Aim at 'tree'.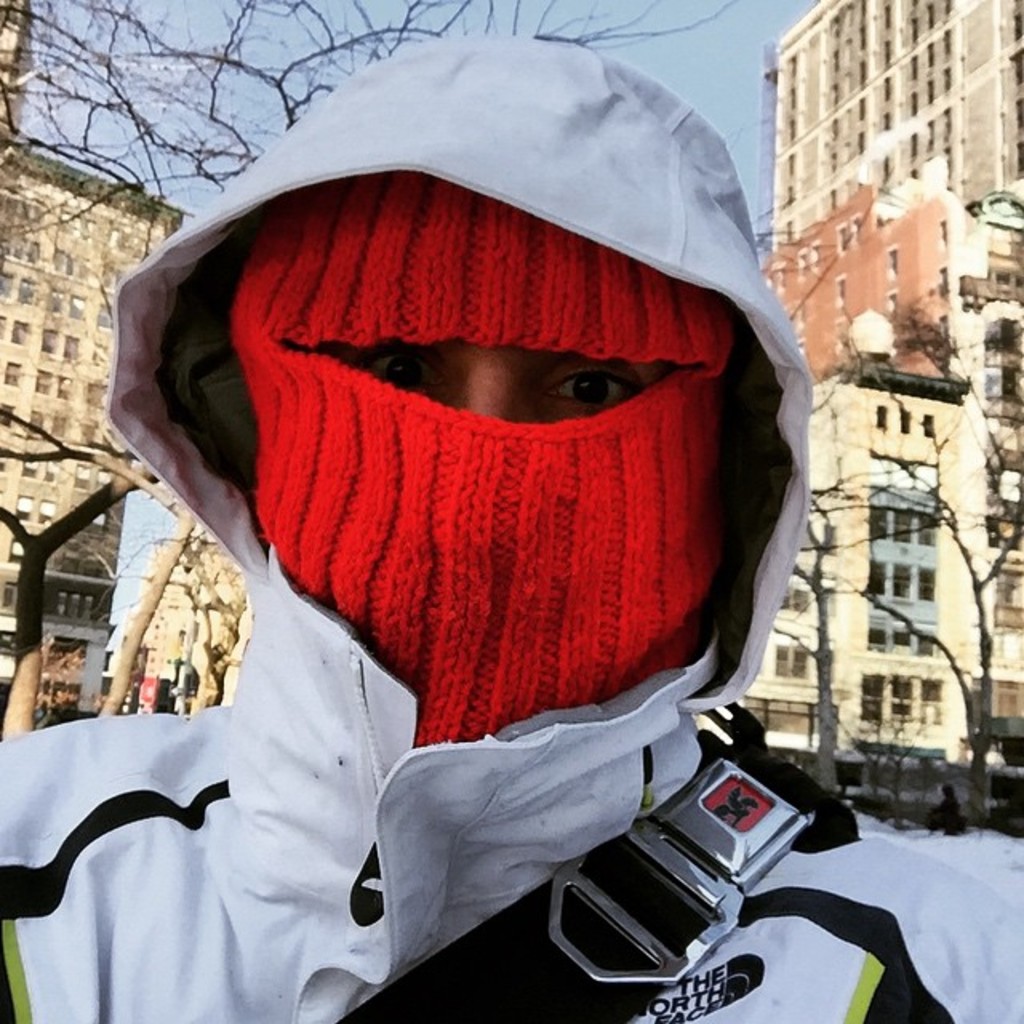
Aimed at bbox(0, 0, 742, 742).
